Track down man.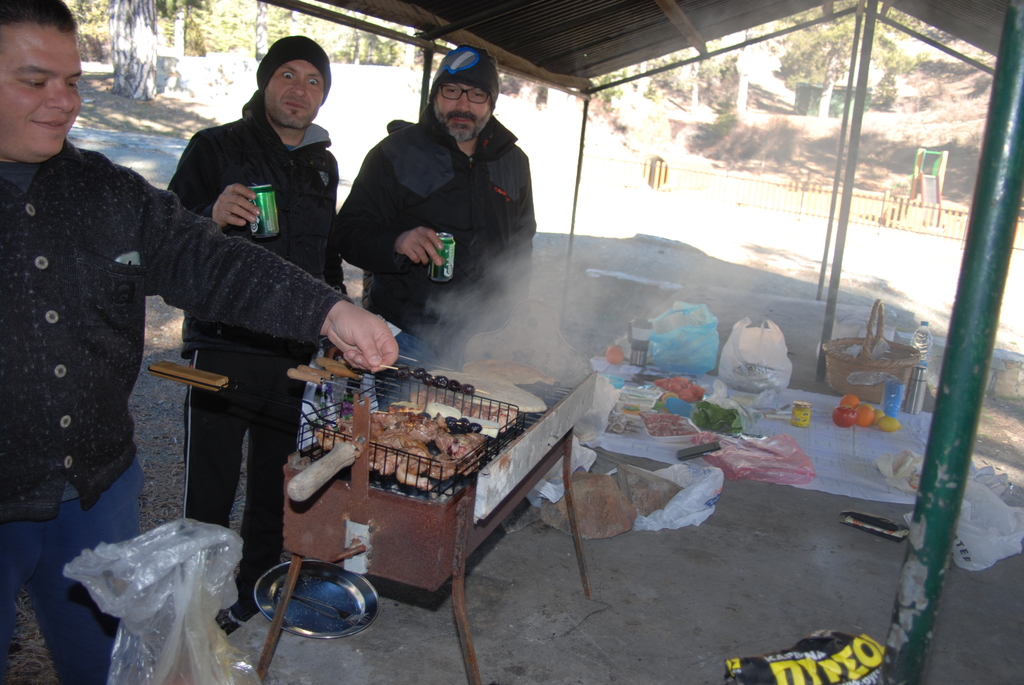
Tracked to [x1=163, y1=44, x2=351, y2=638].
